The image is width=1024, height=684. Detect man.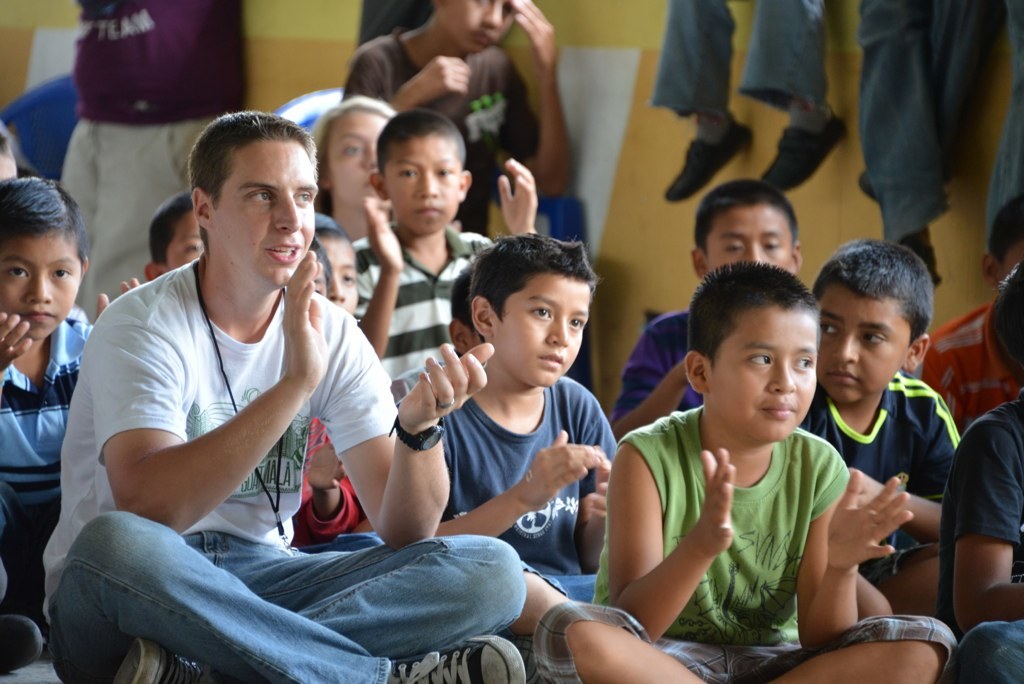
Detection: (x1=50, y1=118, x2=518, y2=678).
